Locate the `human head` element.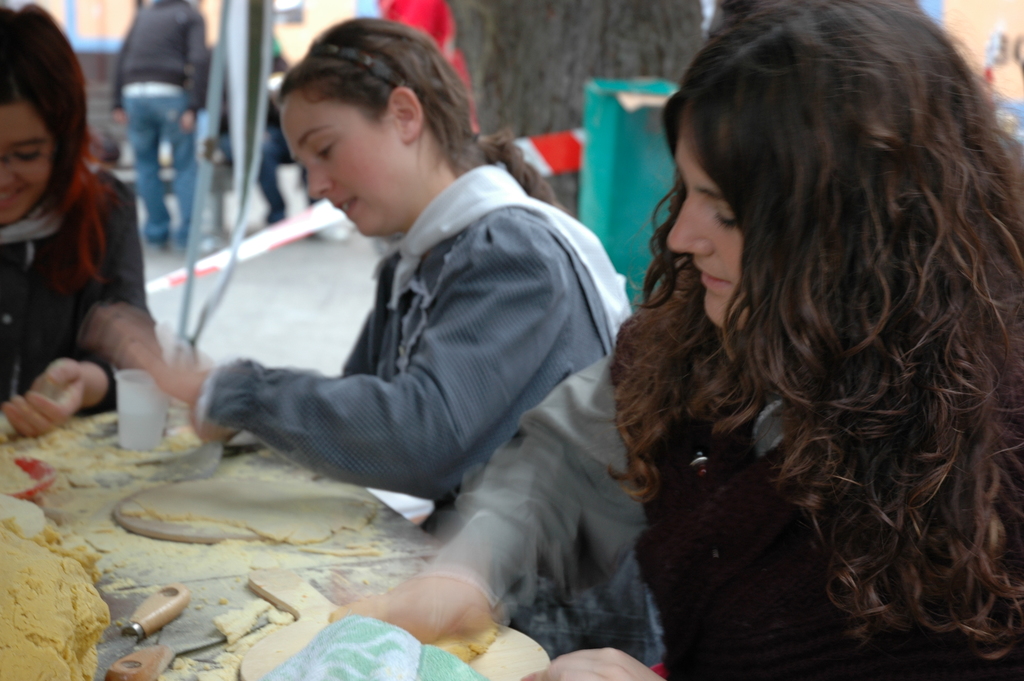
Element bbox: select_region(257, 15, 487, 217).
